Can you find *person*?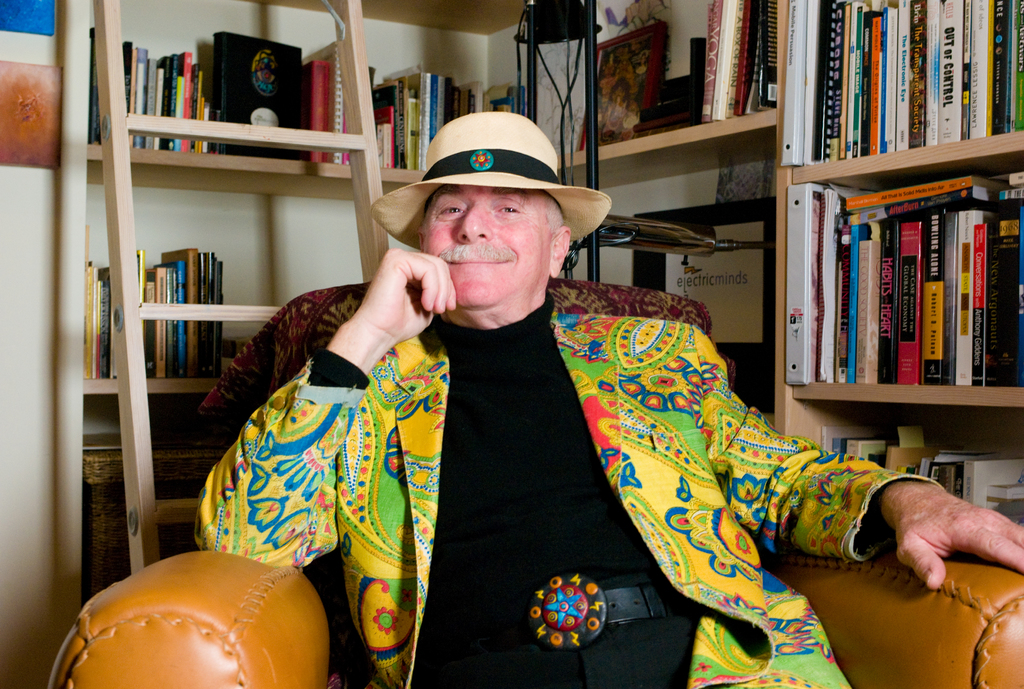
Yes, bounding box: 195 108 1023 688.
